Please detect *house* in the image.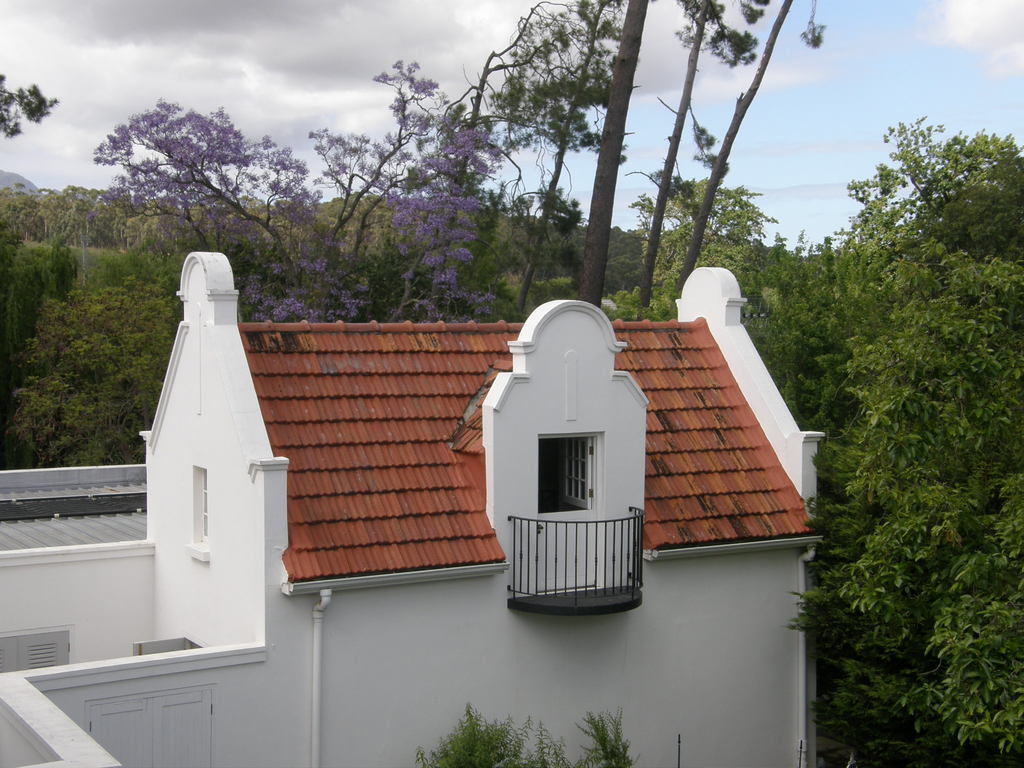
box(0, 252, 827, 767).
